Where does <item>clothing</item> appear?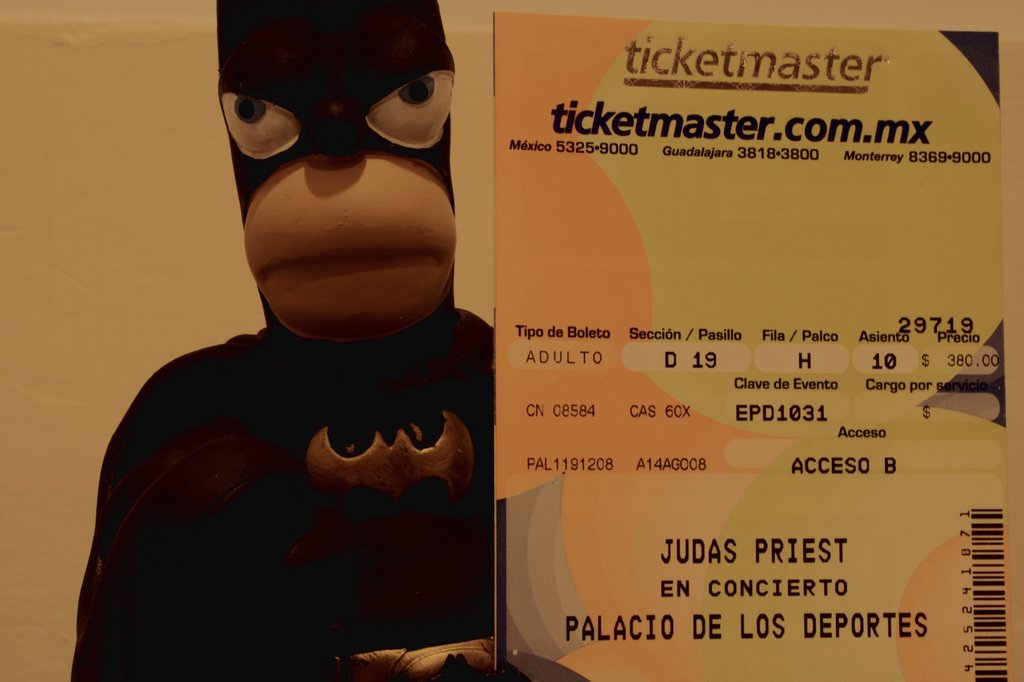
Appears at [62, 304, 496, 681].
